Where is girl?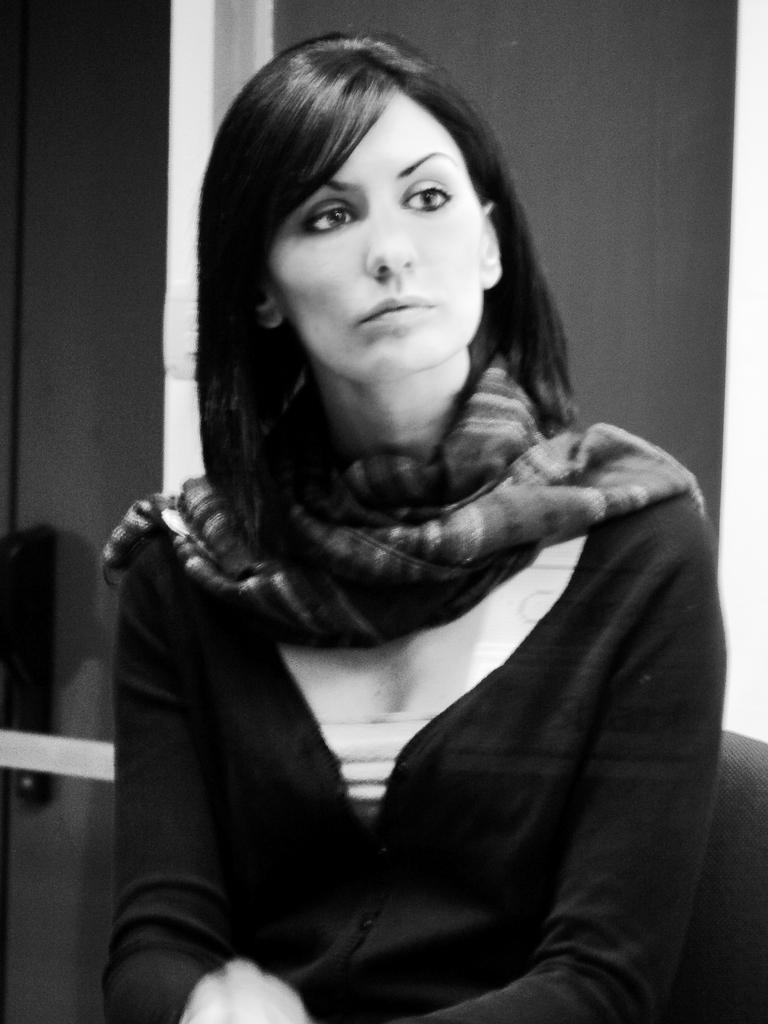
{"x1": 99, "y1": 35, "x2": 727, "y2": 1023}.
